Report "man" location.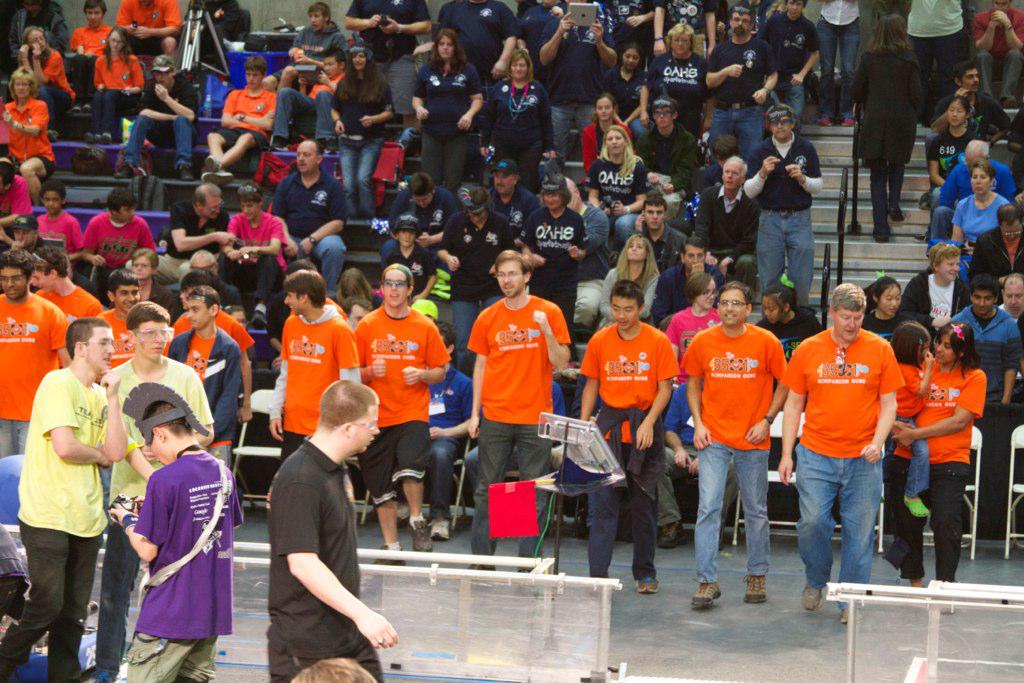
Report: pyautogui.locateOnScreen(433, 0, 531, 72).
